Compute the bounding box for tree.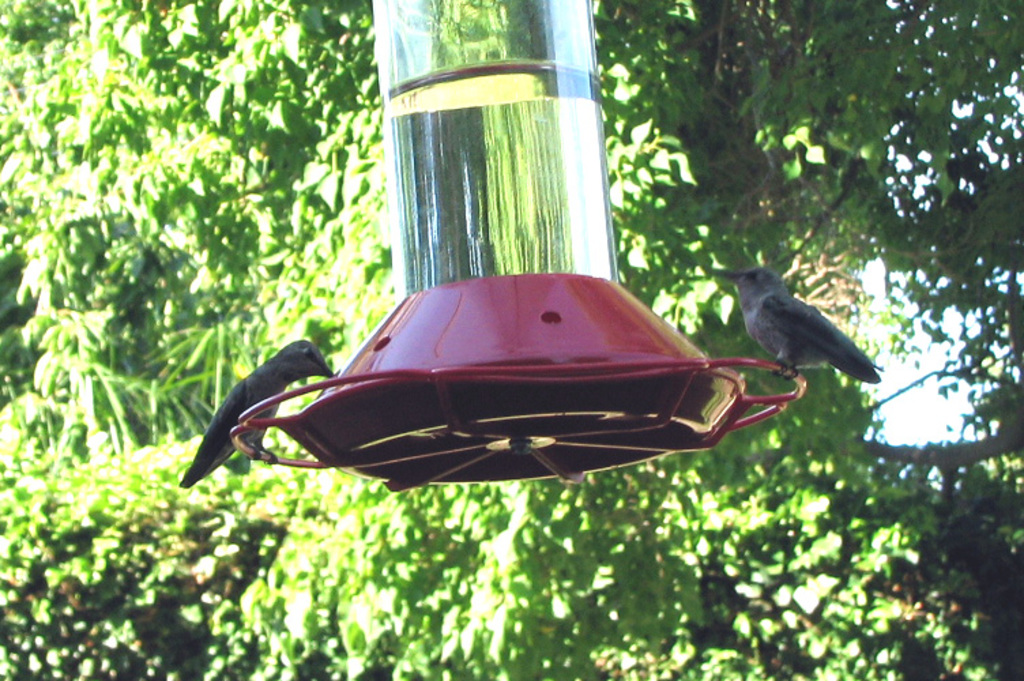
[0, 0, 1023, 680].
